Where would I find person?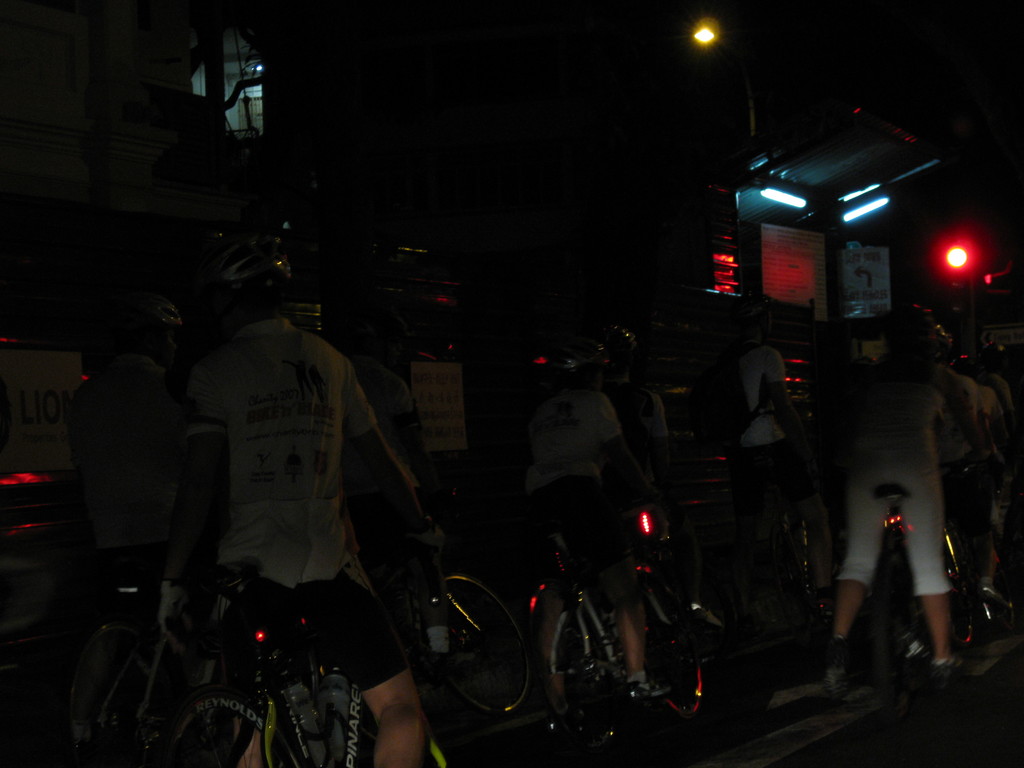
At box=[971, 378, 996, 556].
